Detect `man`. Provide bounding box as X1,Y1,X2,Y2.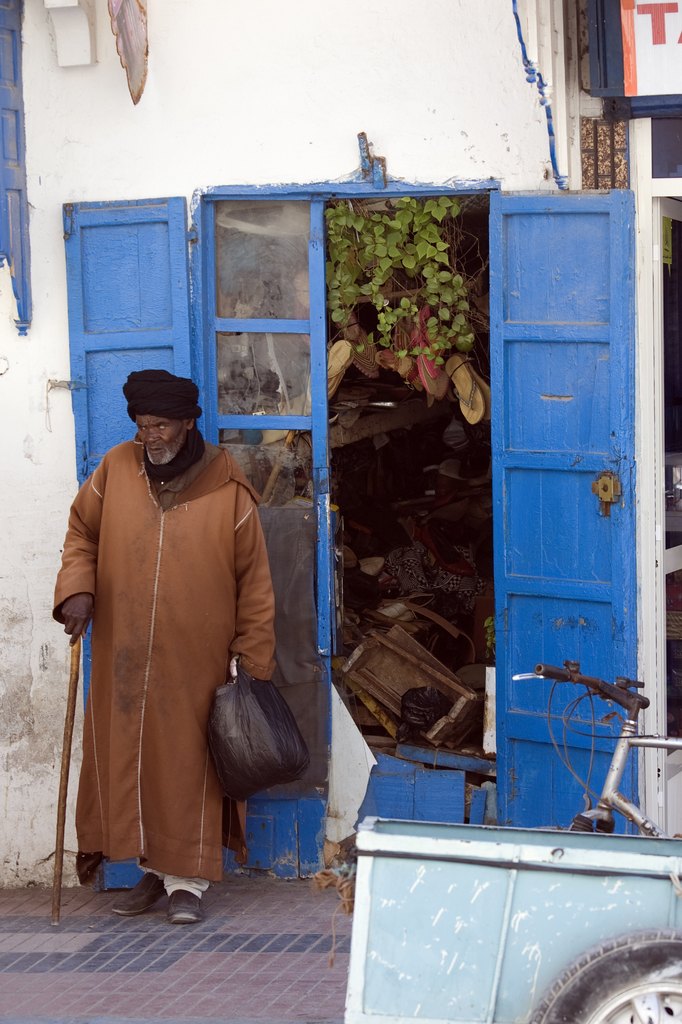
55,329,309,911.
